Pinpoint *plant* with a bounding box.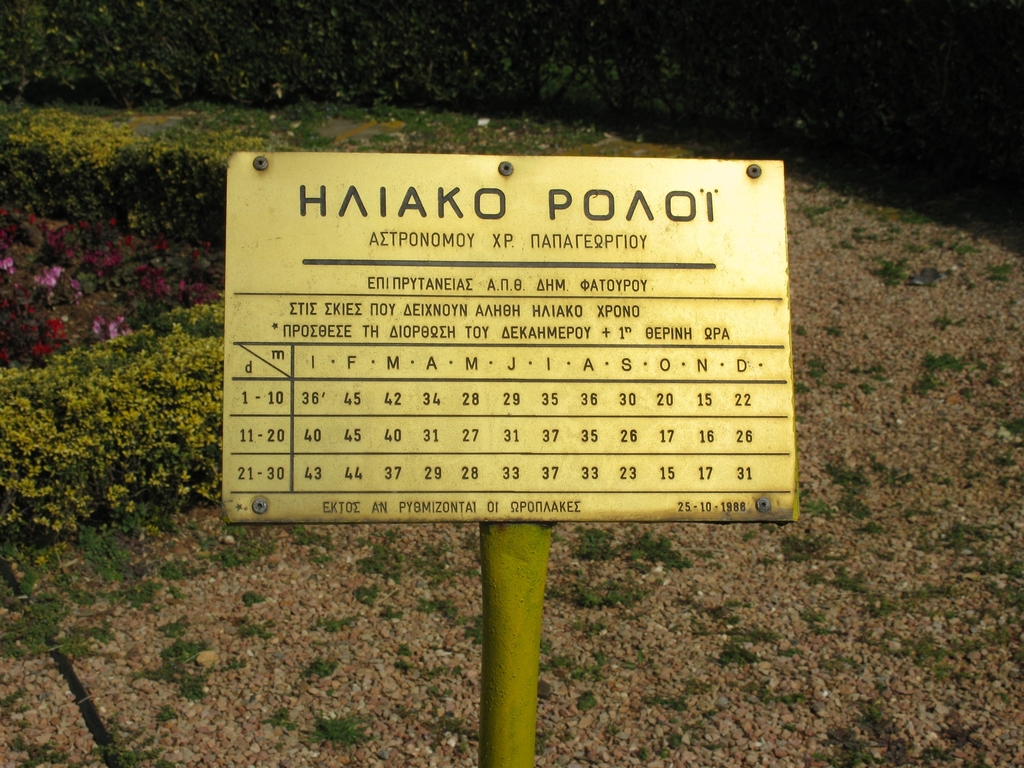
locate(758, 556, 775, 566).
